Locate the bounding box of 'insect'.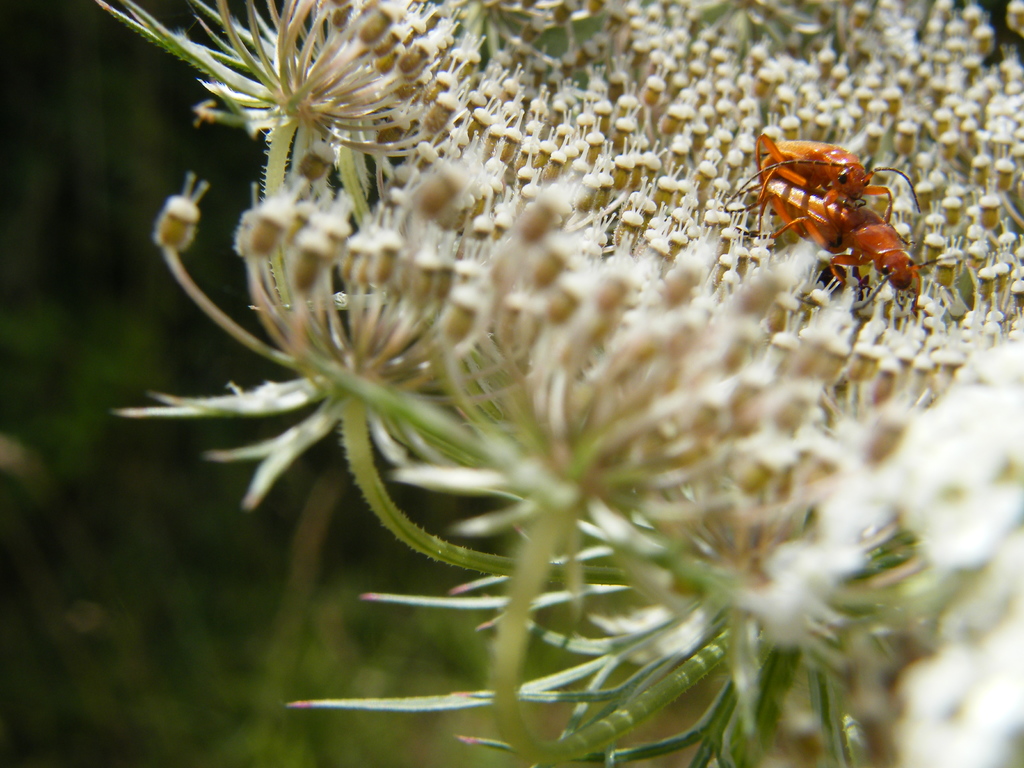
Bounding box: 734,123,936,308.
